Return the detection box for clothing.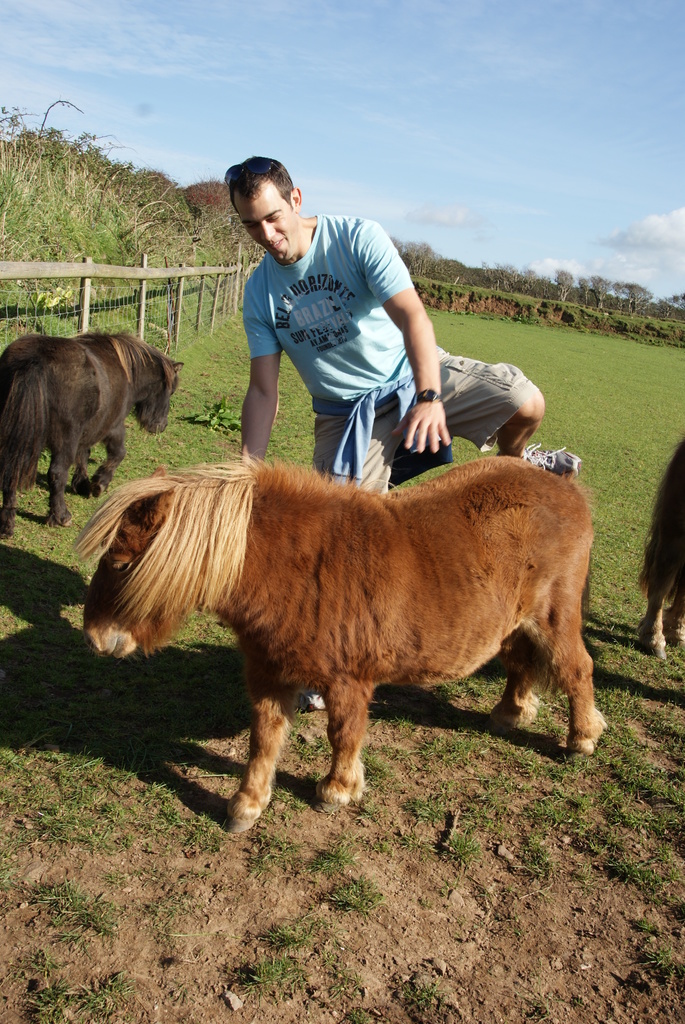
[x1=213, y1=185, x2=459, y2=451].
